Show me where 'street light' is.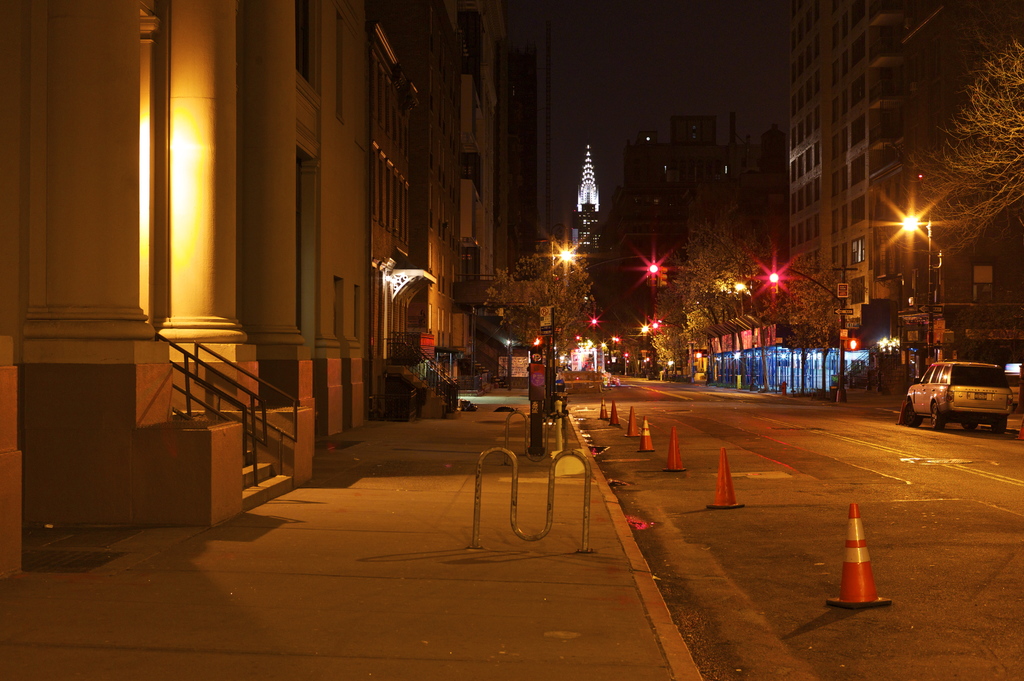
'street light' is at {"left": 755, "top": 269, "right": 845, "bottom": 395}.
